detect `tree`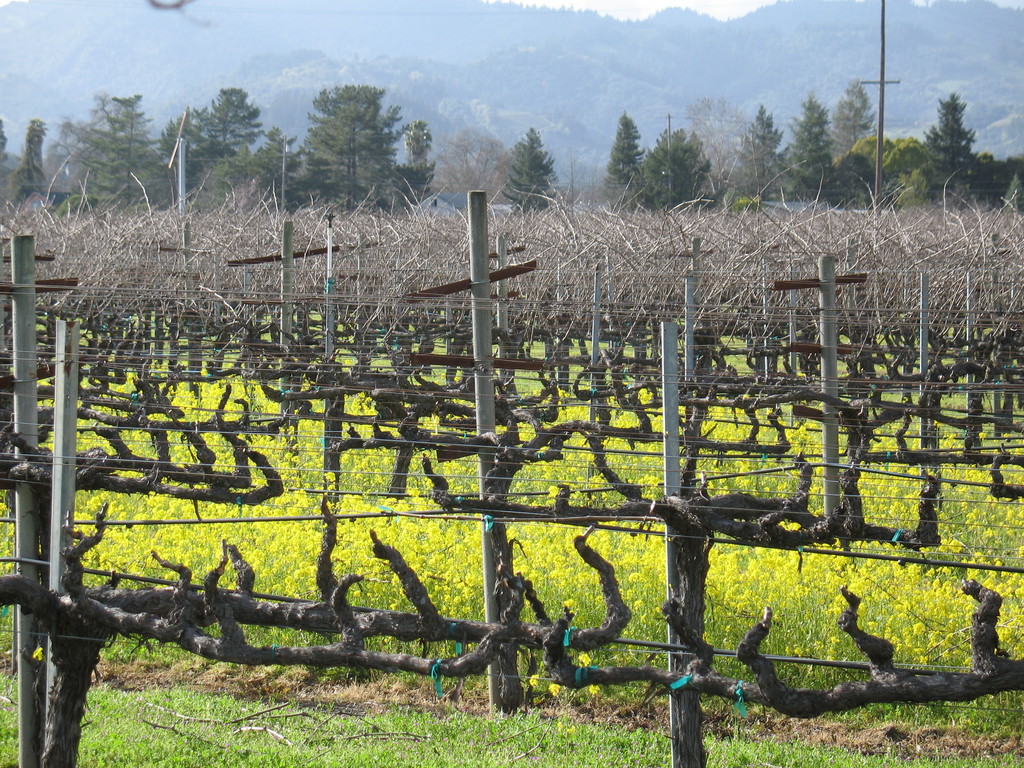
(831,77,882,167)
